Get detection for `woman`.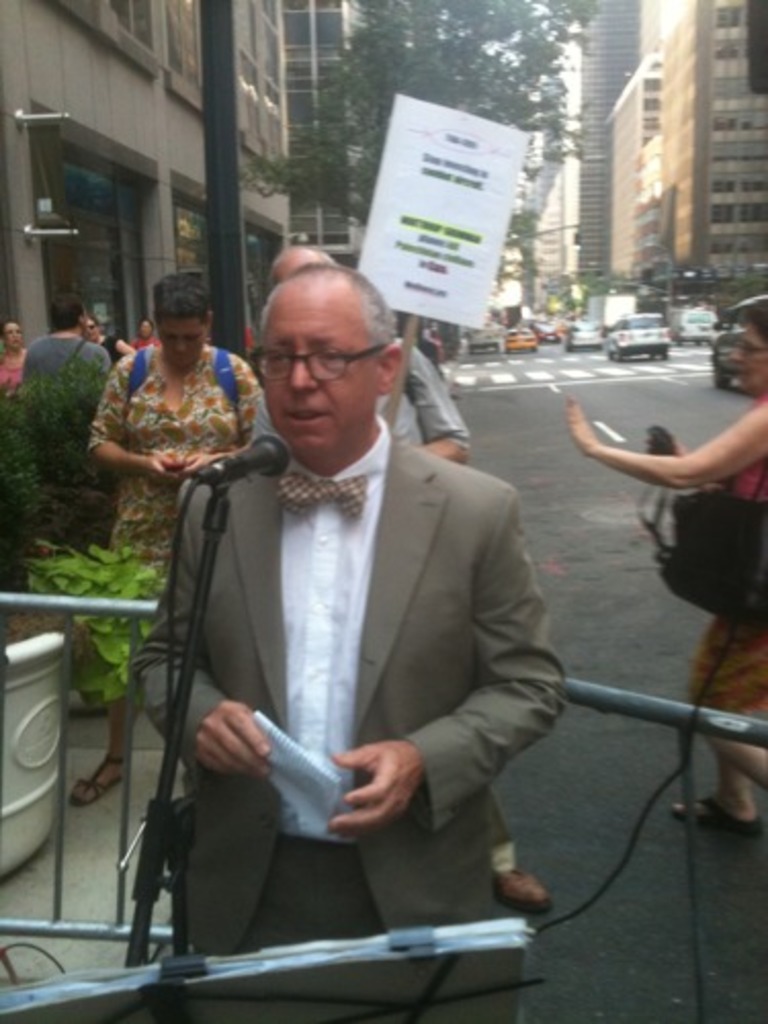
Detection: {"x1": 70, "y1": 260, "x2": 268, "y2": 793}.
